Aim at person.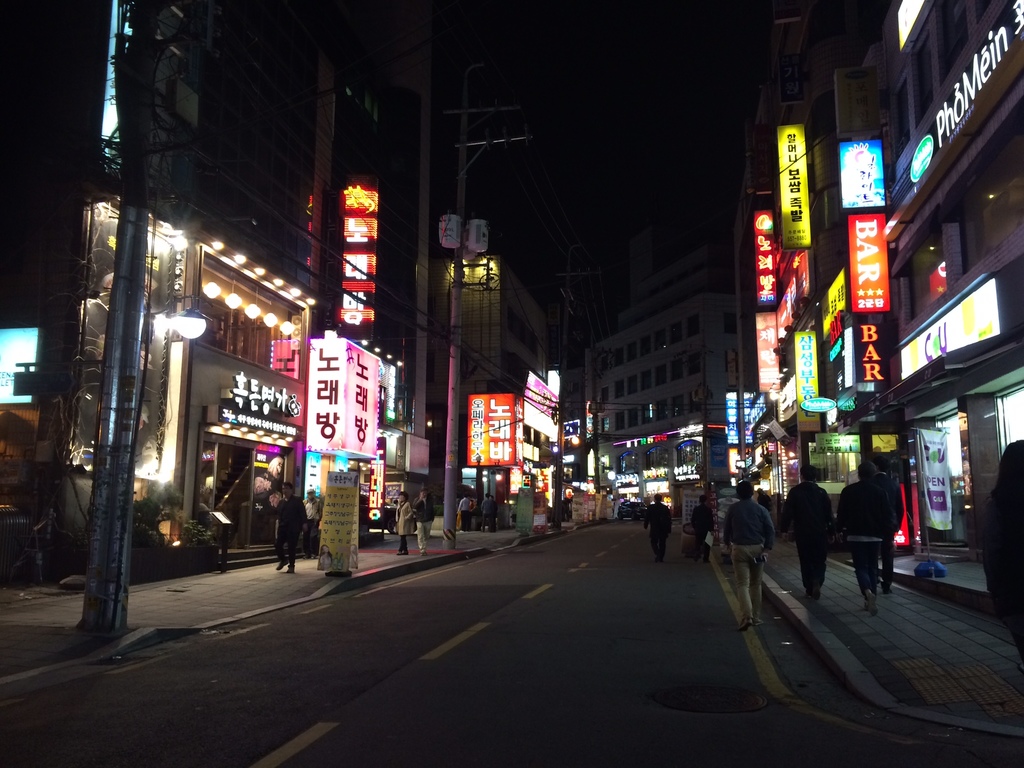
Aimed at Rect(303, 486, 324, 558).
